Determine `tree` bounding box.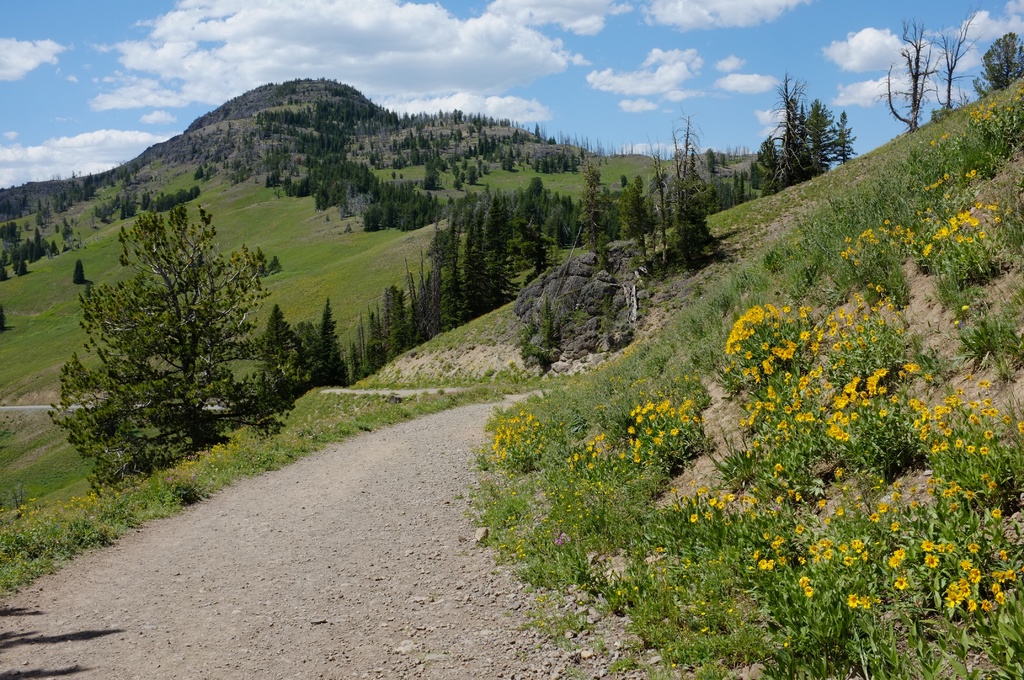
Determined: 976,32,1023,101.
